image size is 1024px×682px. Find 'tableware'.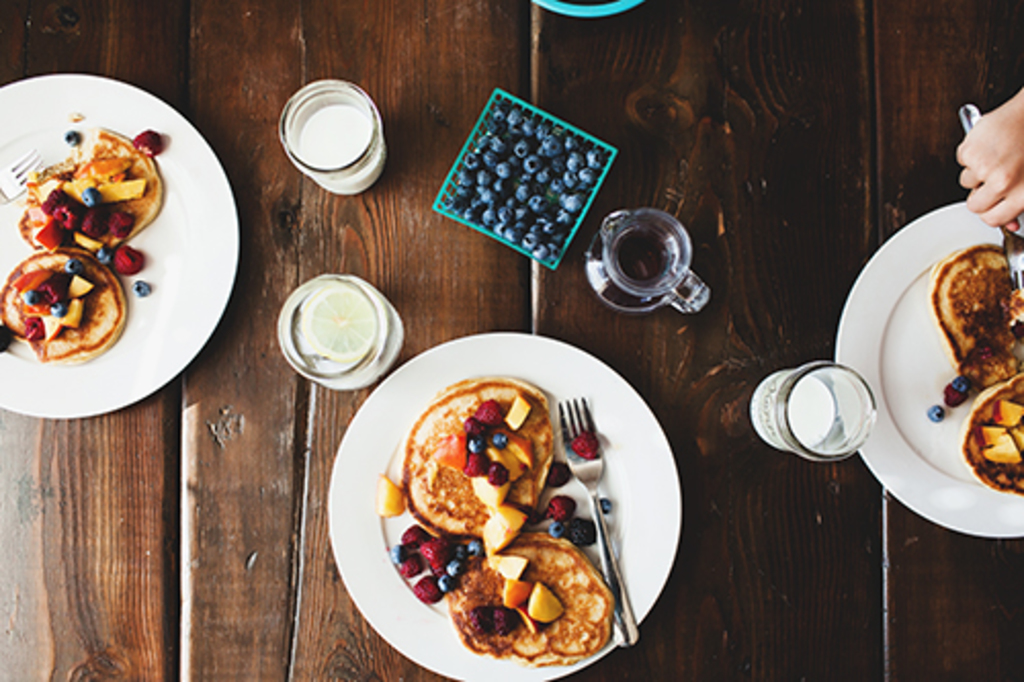
select_region(952, 94, 1022, 283).
